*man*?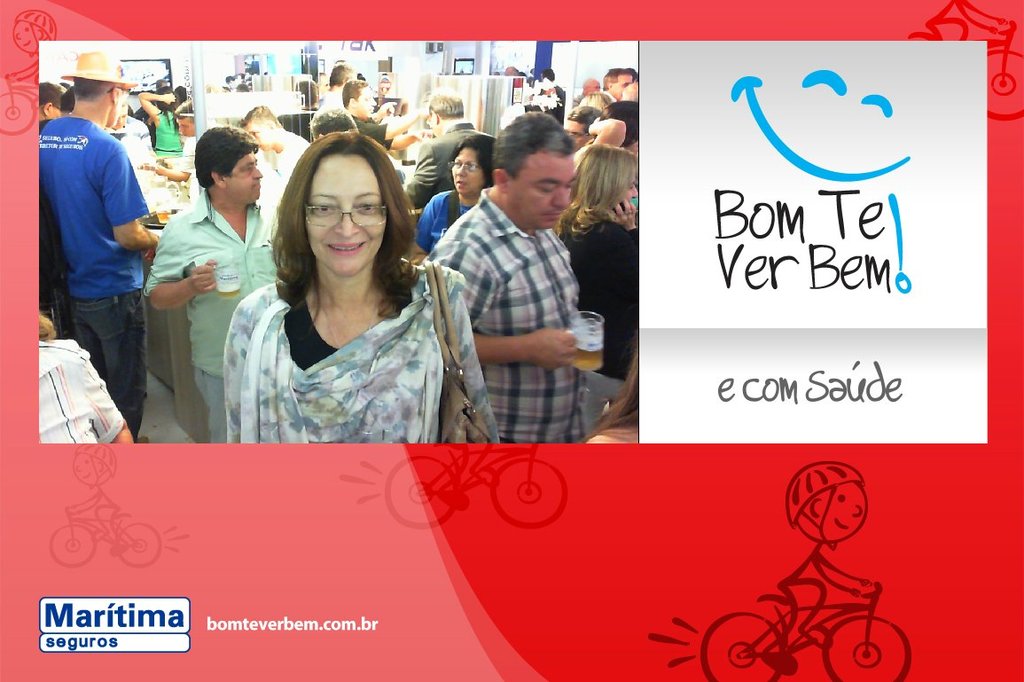
l=30, t=13, r=166, b=495
